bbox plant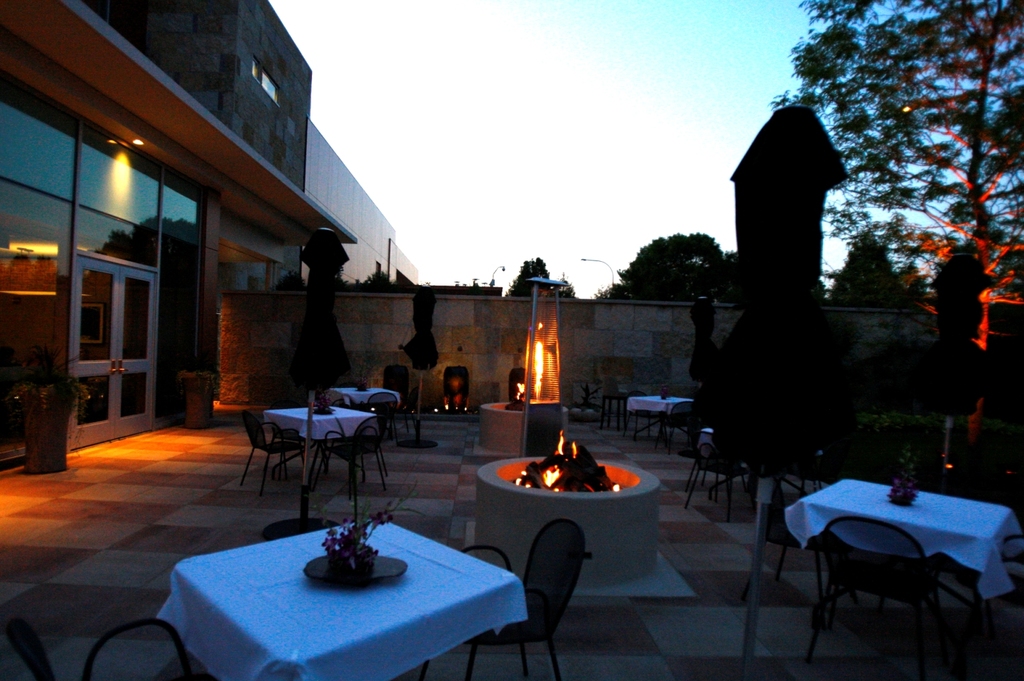
box(659, 383, 678, 406)
